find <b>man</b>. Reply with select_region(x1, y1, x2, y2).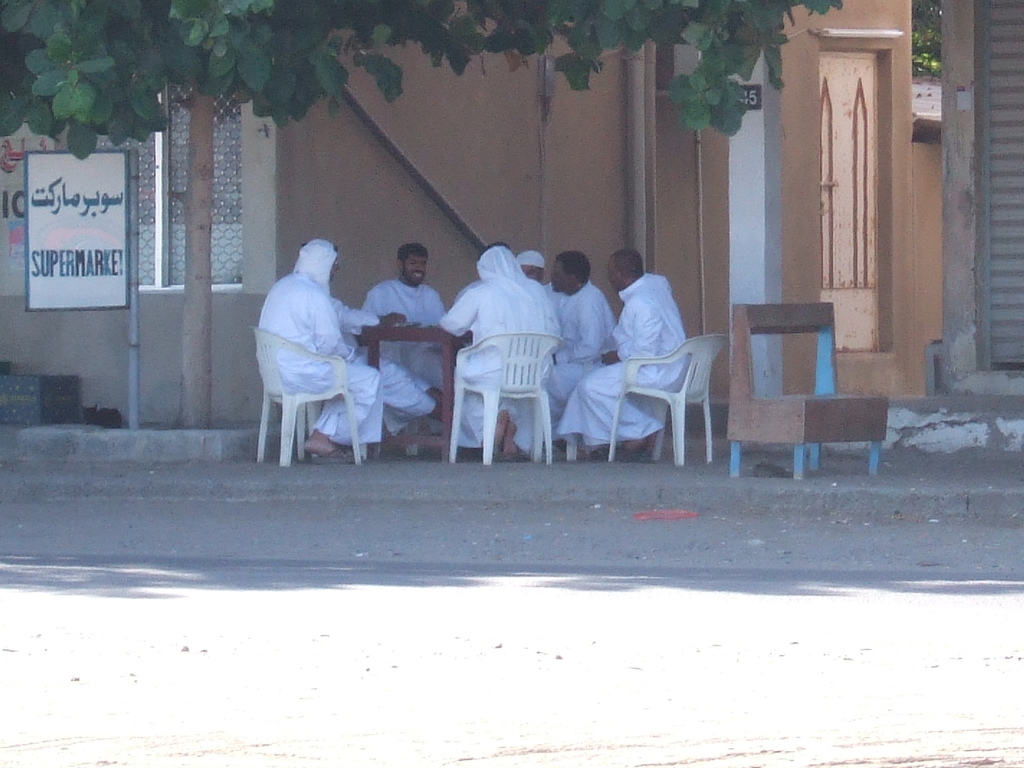
select_region(355, 223, 447, 459).
